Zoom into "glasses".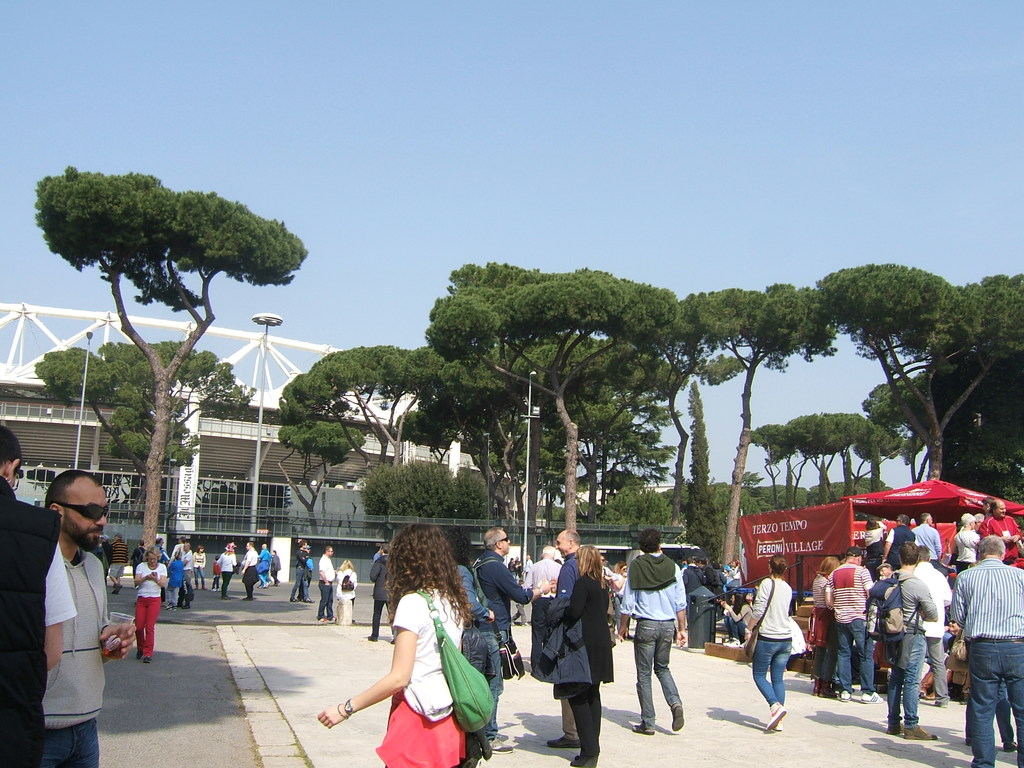
Zoom target: crop(56, 502, 111, 518).
